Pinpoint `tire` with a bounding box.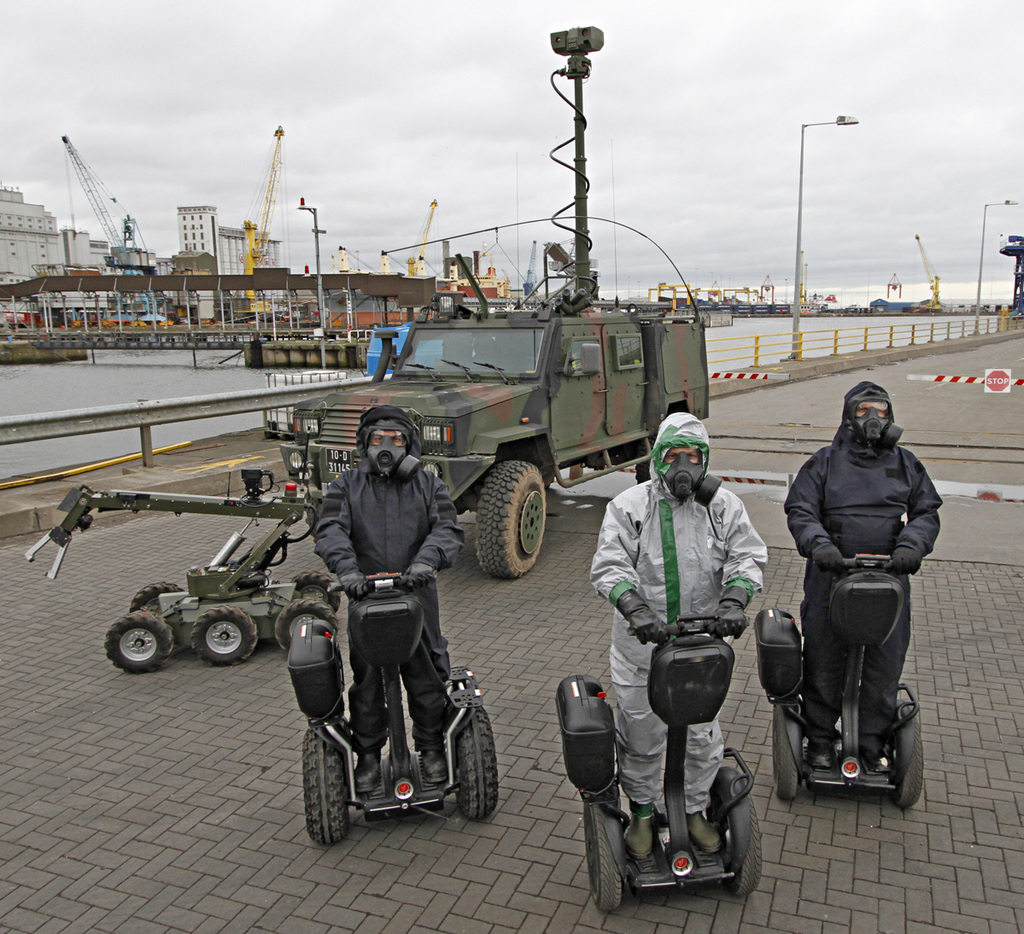
631:435:657:486.
